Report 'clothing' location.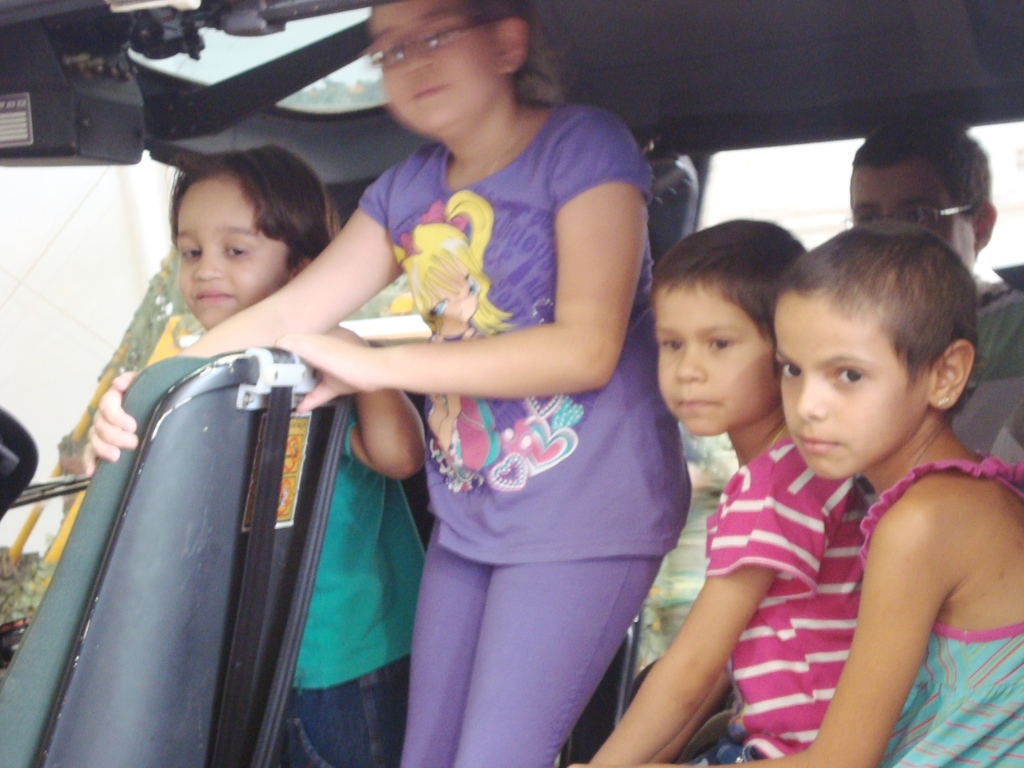
Report: Rect(947, 281, 1023, 461).
